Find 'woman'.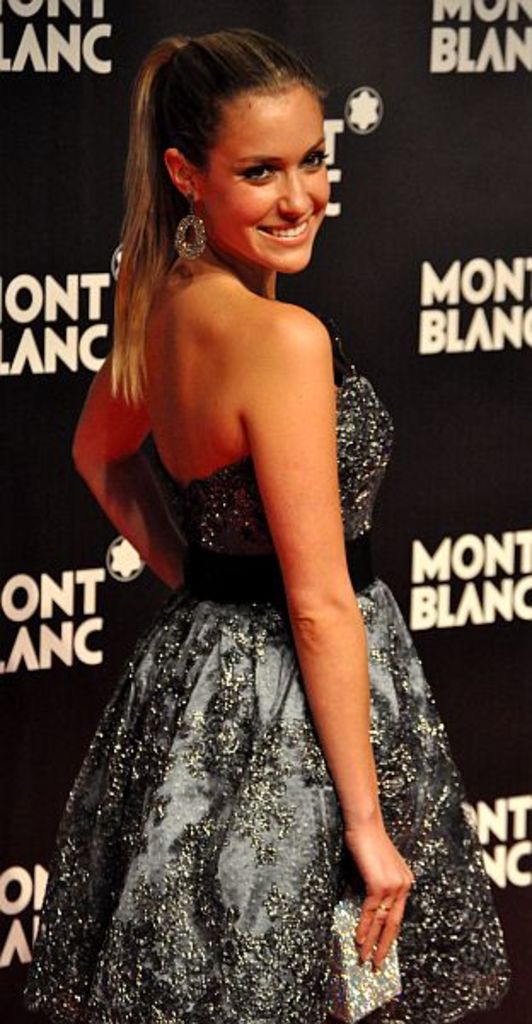
region(51, 19, 440, 980).
